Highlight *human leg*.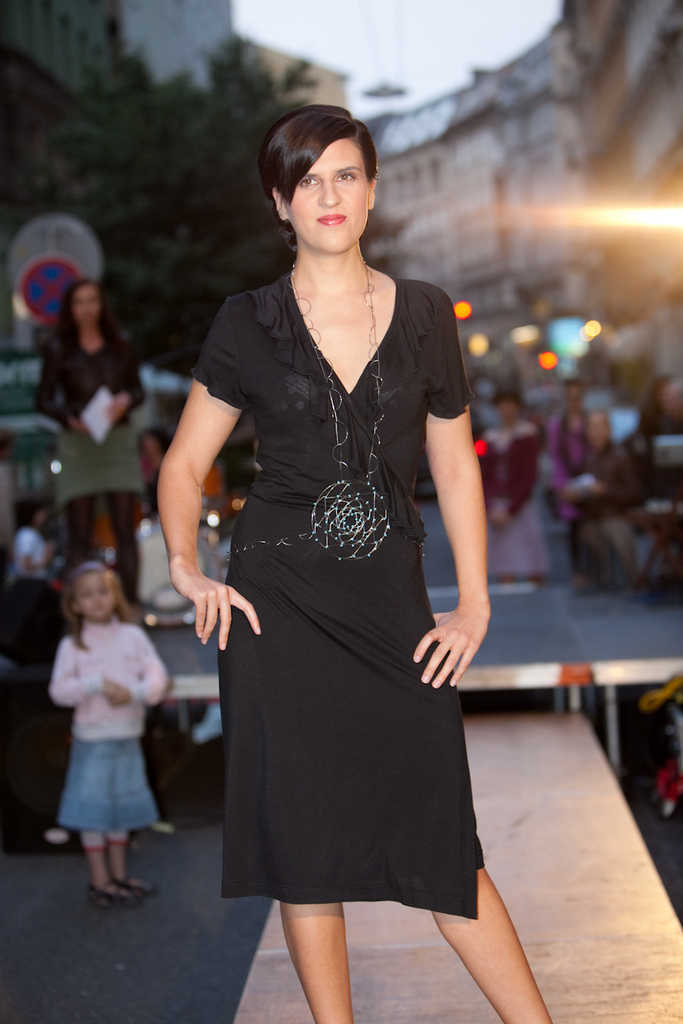
Highlighted region: [x1=280, y1=907, x2=359, y2=1021].
